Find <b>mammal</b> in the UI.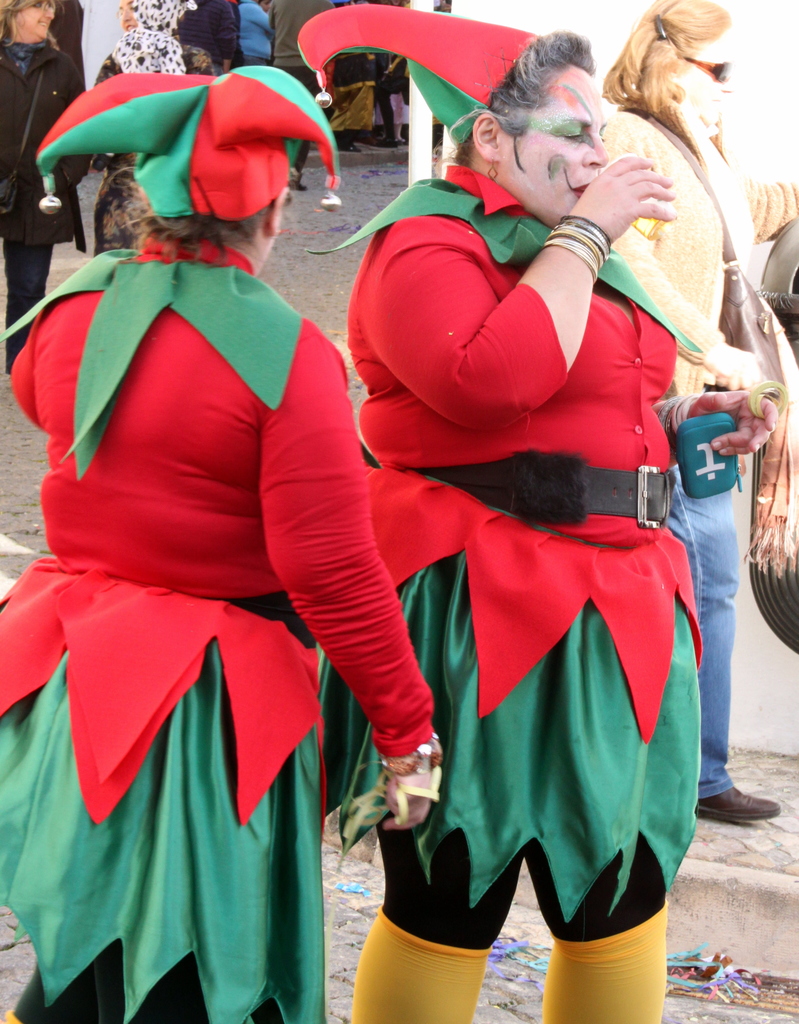
UI element at BBox(182, 0, 236, 77).
